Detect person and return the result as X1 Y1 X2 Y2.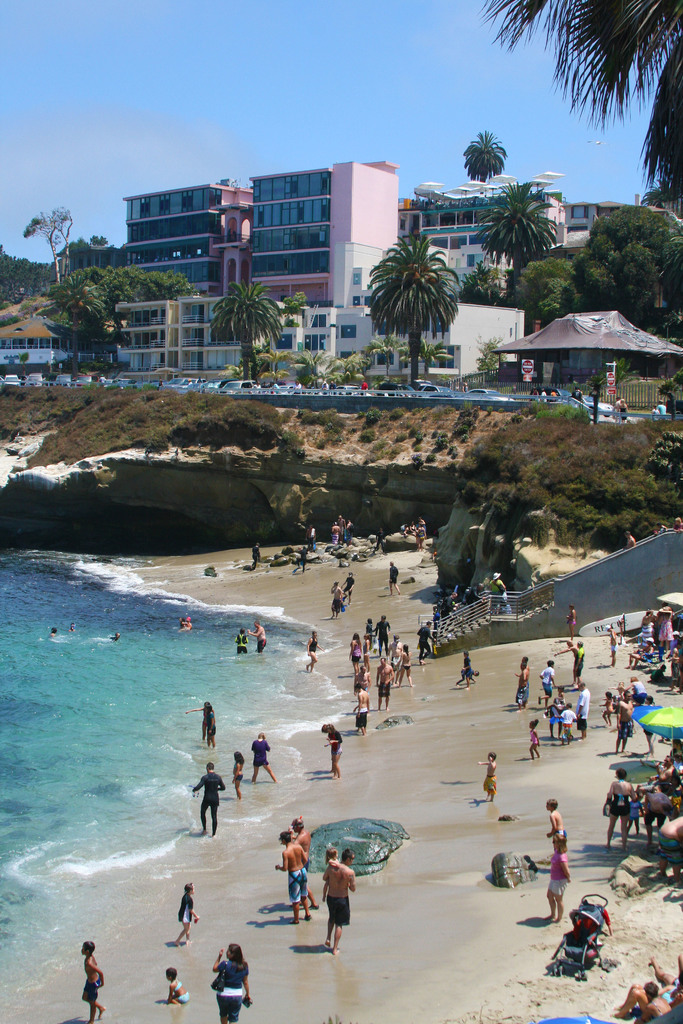
629 673 645 697.
